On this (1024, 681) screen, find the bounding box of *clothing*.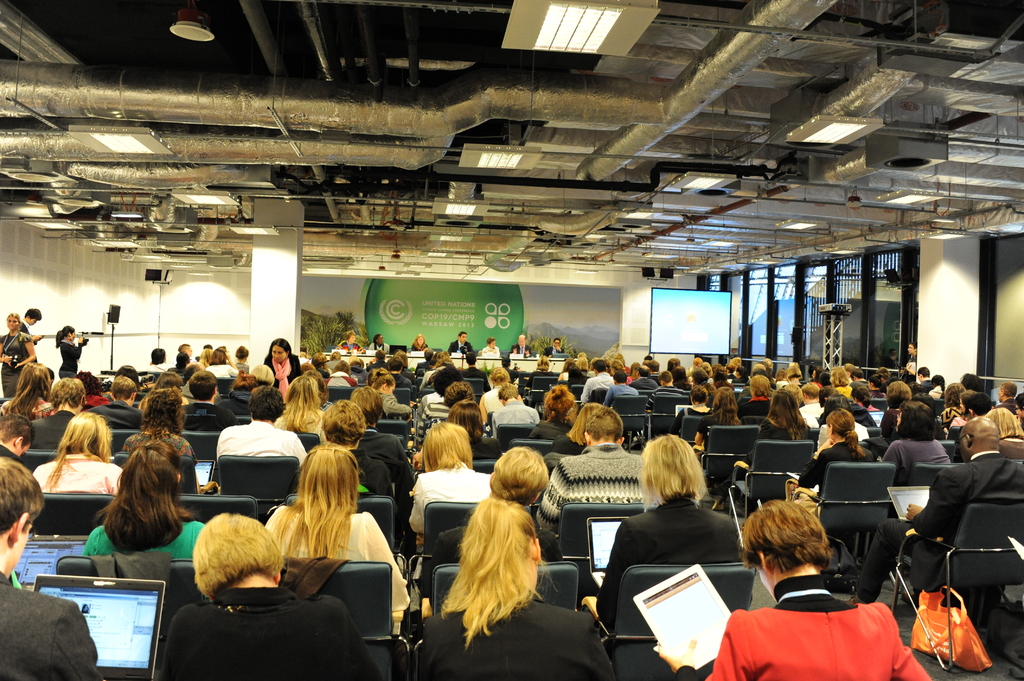
Bounding box: select_region(447, 337, 471, 356).
